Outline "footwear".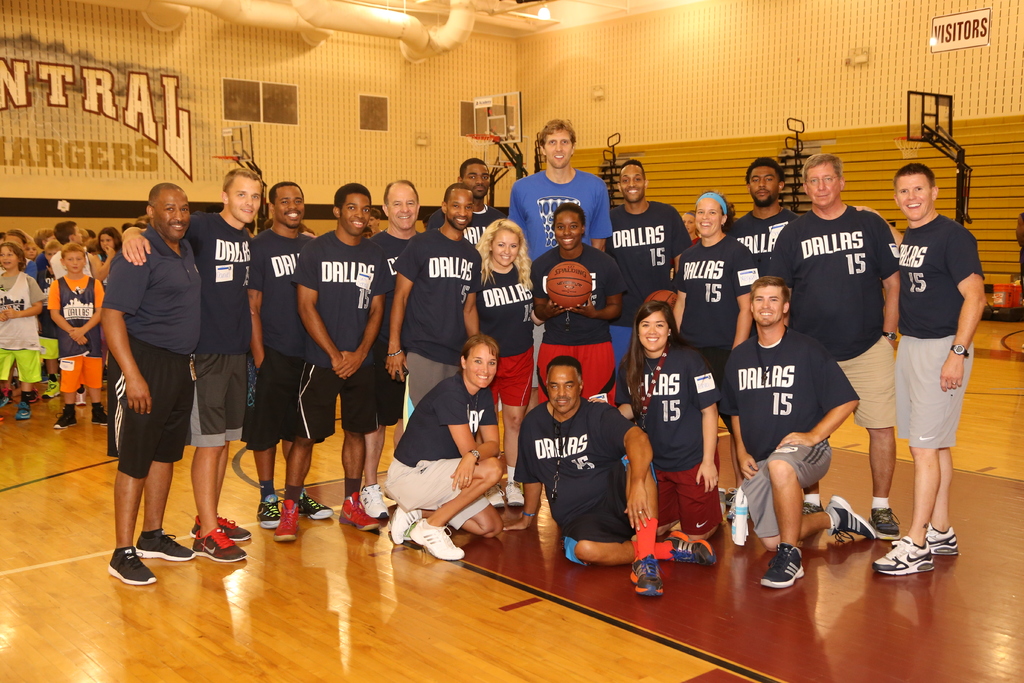
Outline: detection(194, 513, 250, 544).
